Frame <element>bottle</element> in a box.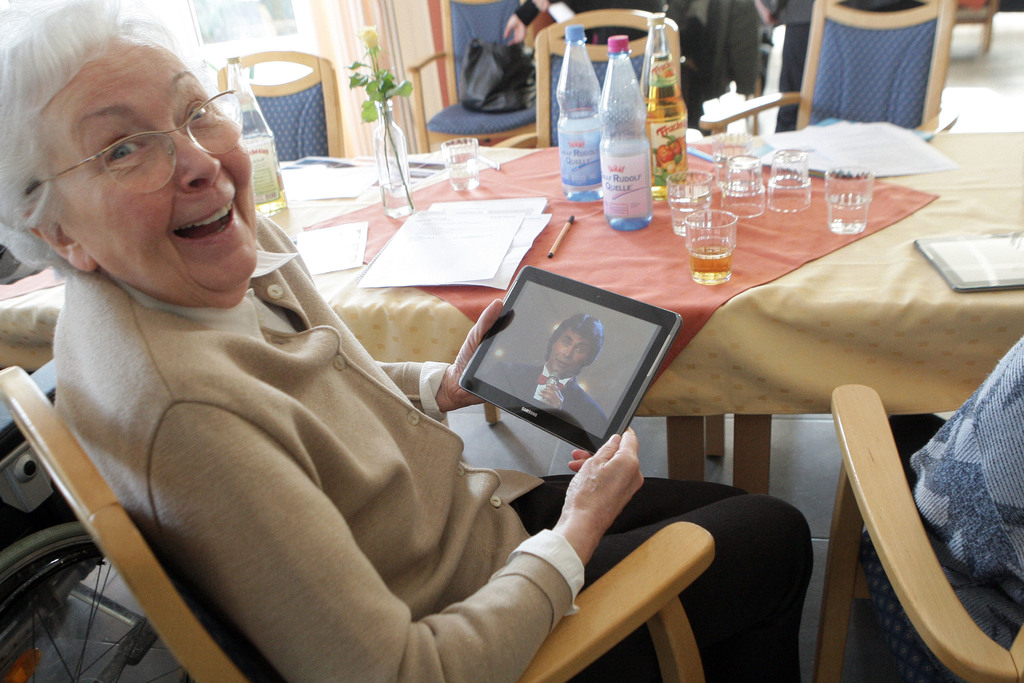
Rect(643, 70, 689, 208).
